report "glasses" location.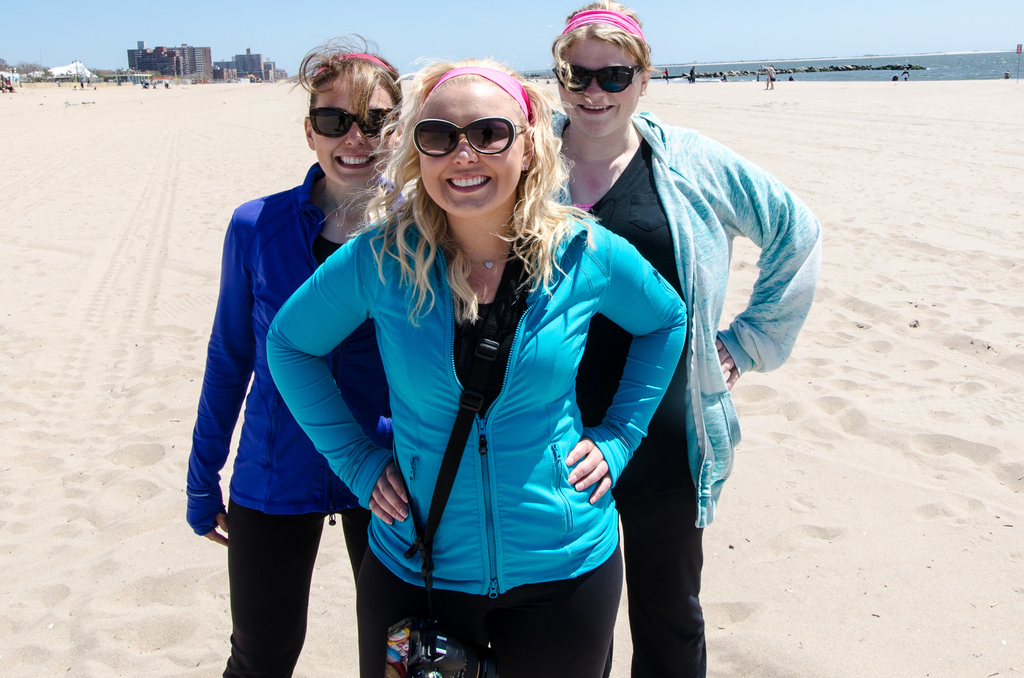
Report: (552, 63, 644, 93).
